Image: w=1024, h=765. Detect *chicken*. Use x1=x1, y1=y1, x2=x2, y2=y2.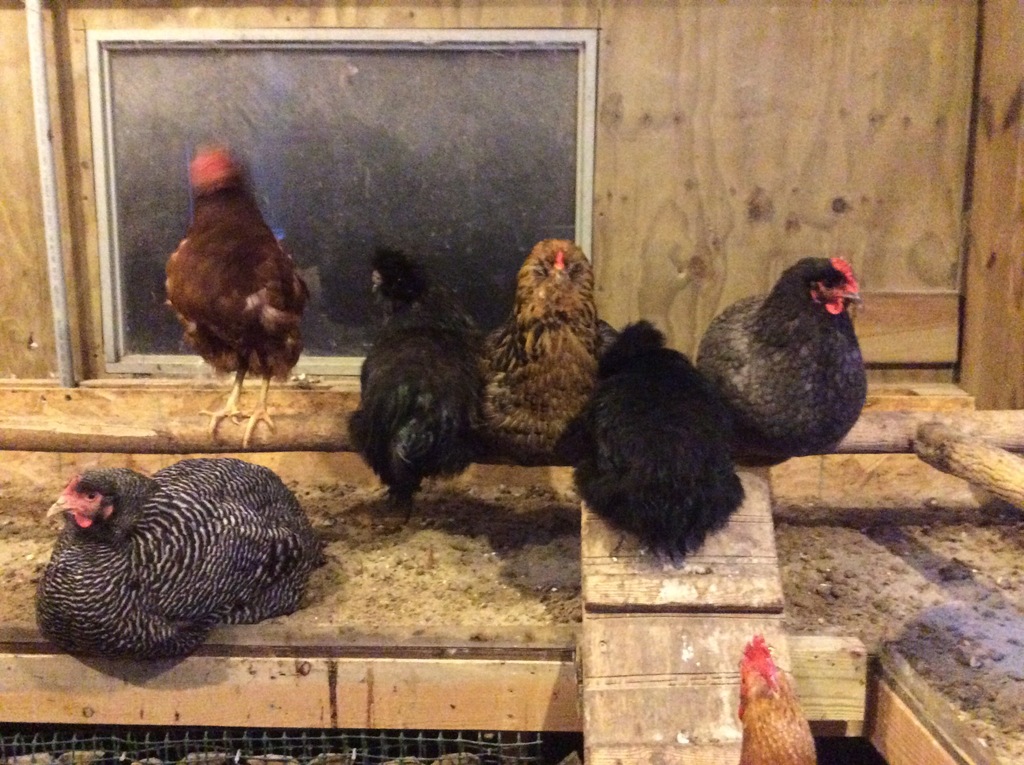
x1=473, y1=232, x2=634, y2=483.
